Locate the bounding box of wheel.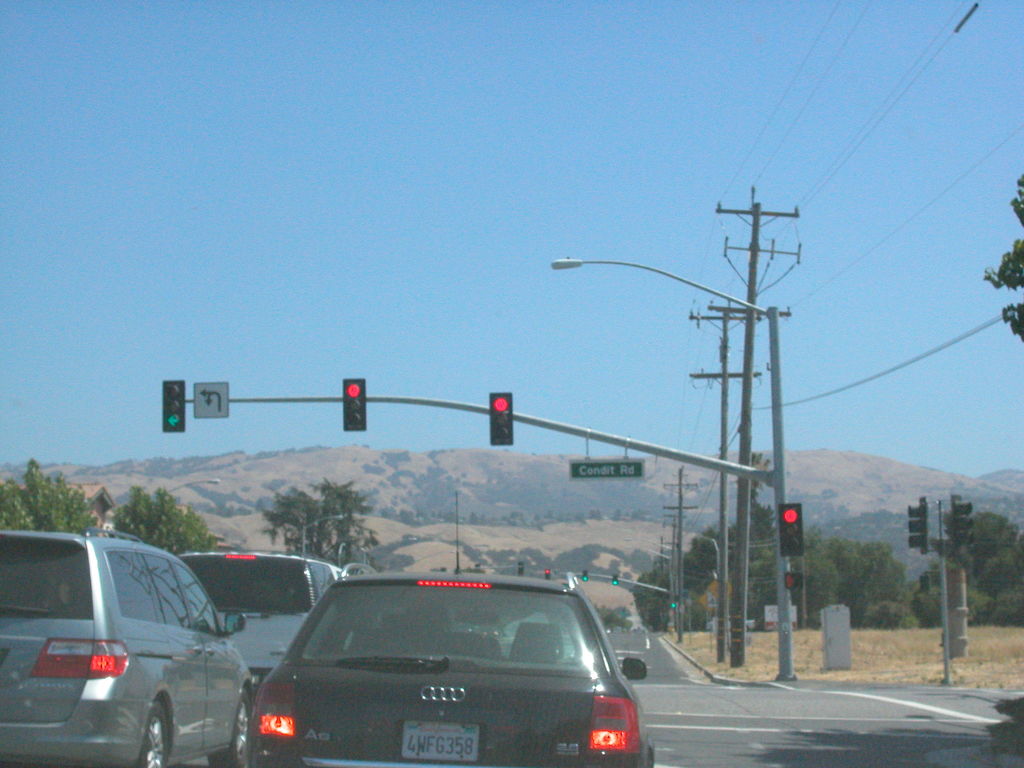
Bounding box: bbox(137, 696, 170, 767).
